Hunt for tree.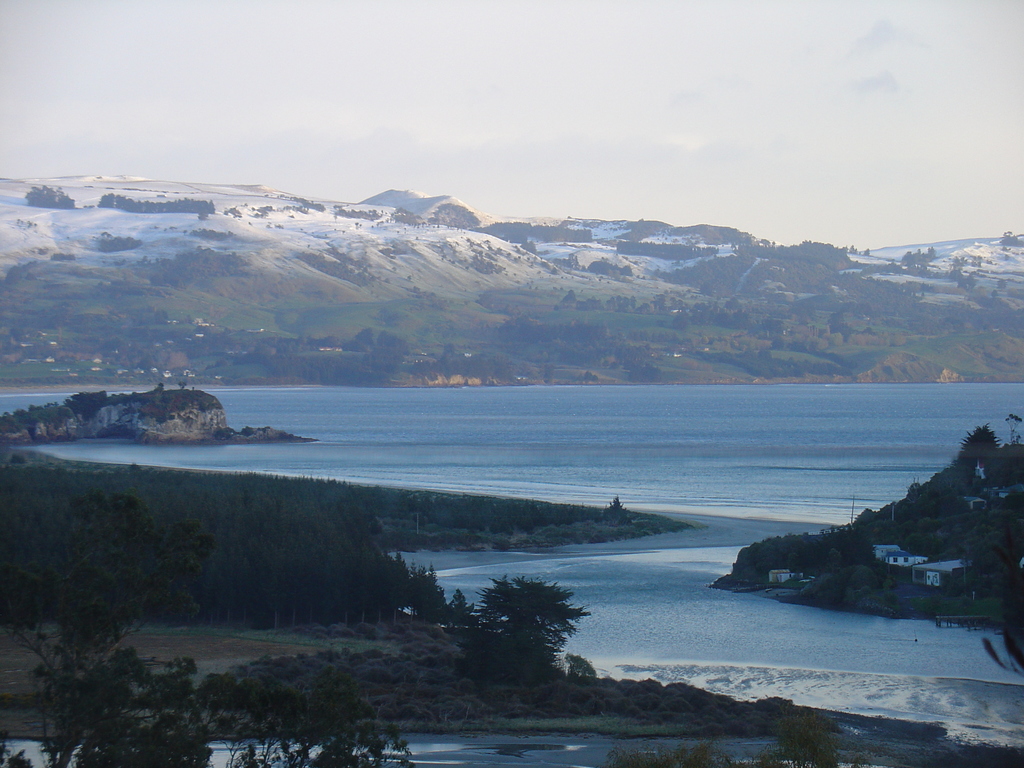
Hunted down at 448/565/604/692.
